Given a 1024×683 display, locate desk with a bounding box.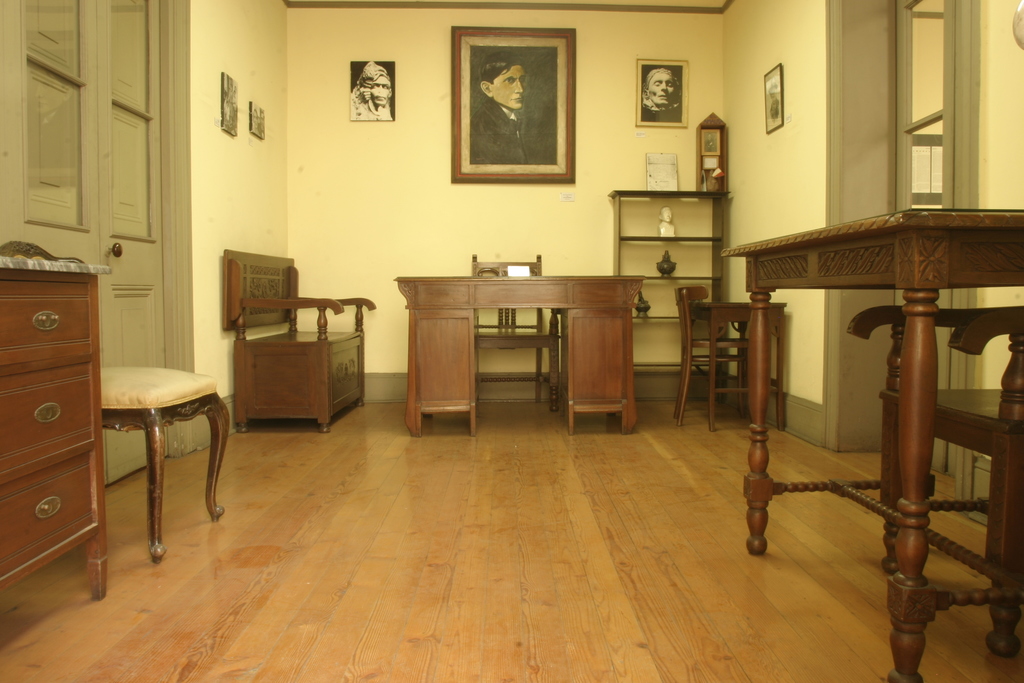
Located: [374, 270, 661, 446].
